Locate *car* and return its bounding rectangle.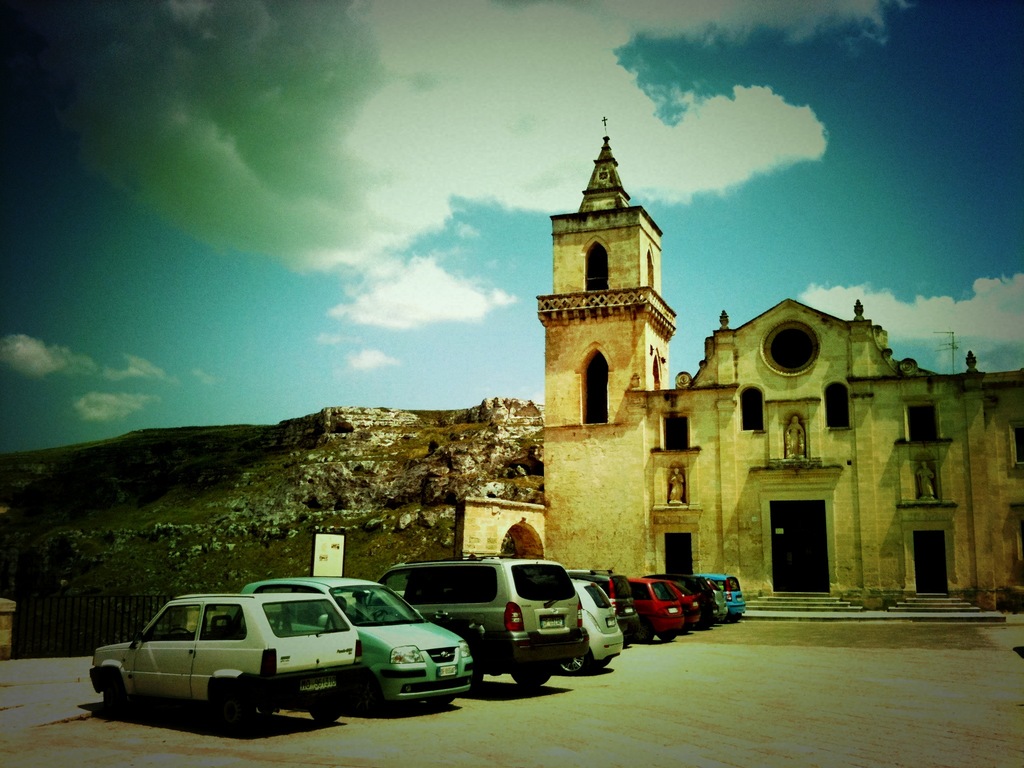
Rect(243, 575, 470, 710).
